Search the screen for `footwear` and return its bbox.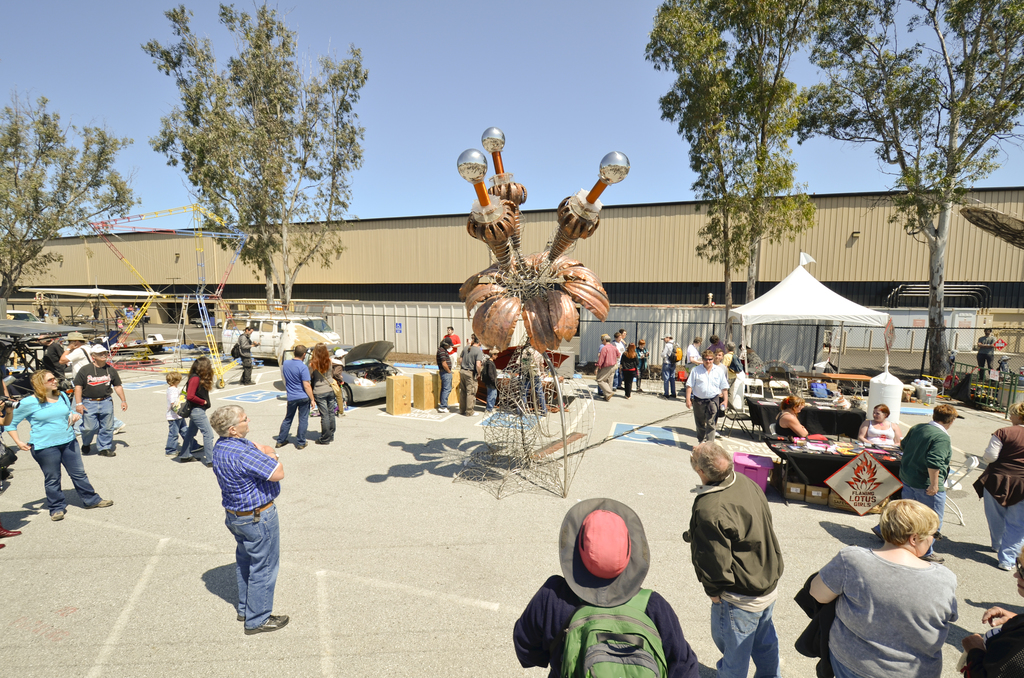
Found: 660:397:669:401.
